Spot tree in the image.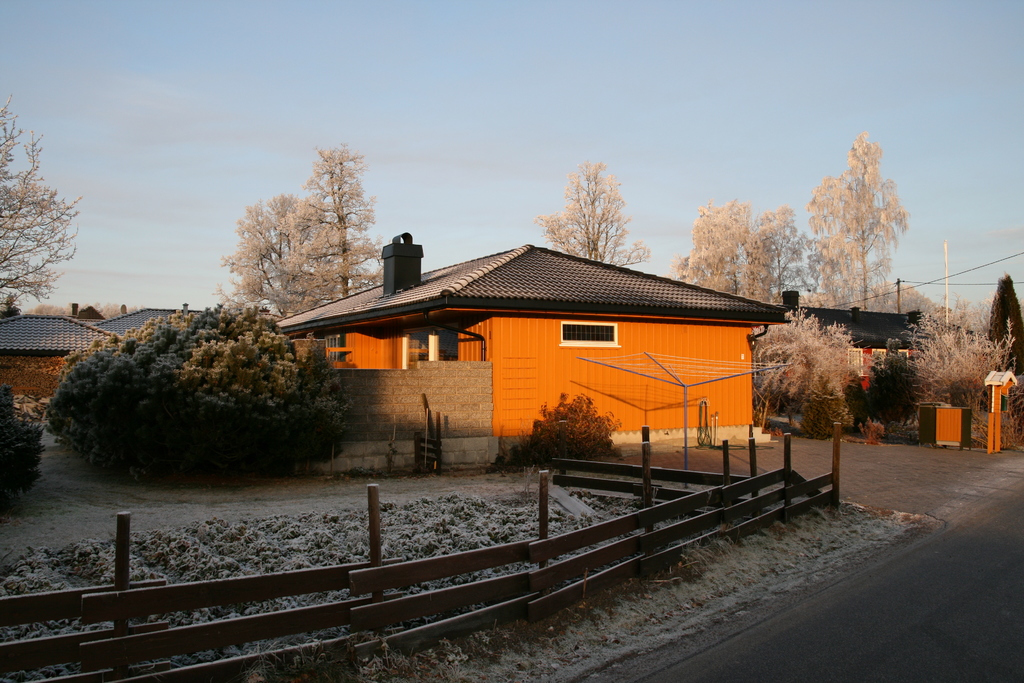
tree found at crop(721, 199, 804, 315).
